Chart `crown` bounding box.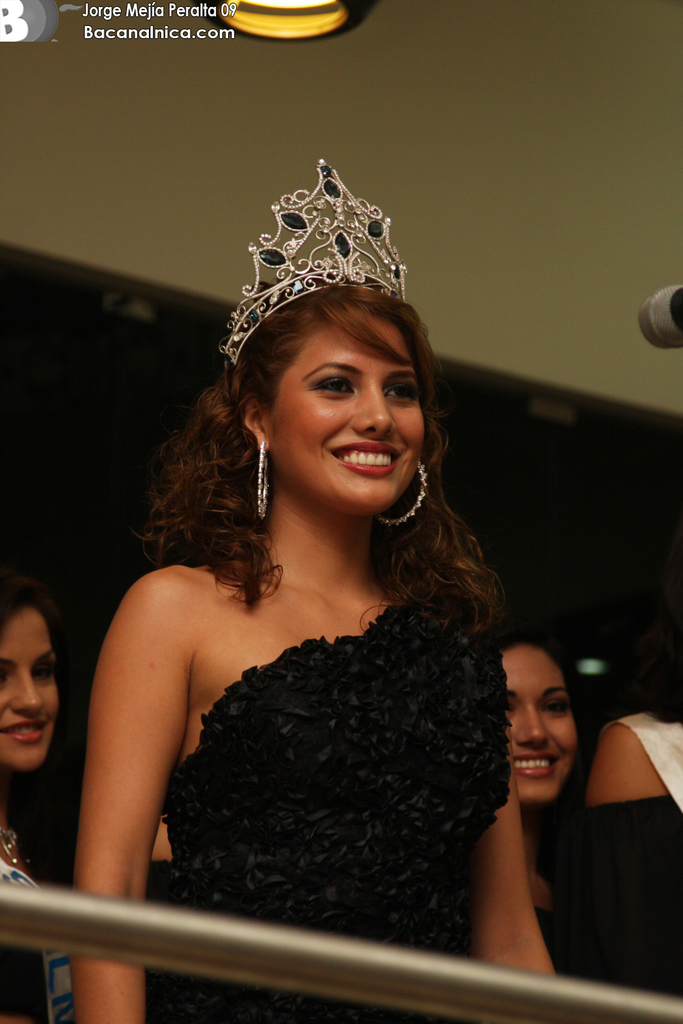
Charted: bbox(215, 156, 410, 367).
